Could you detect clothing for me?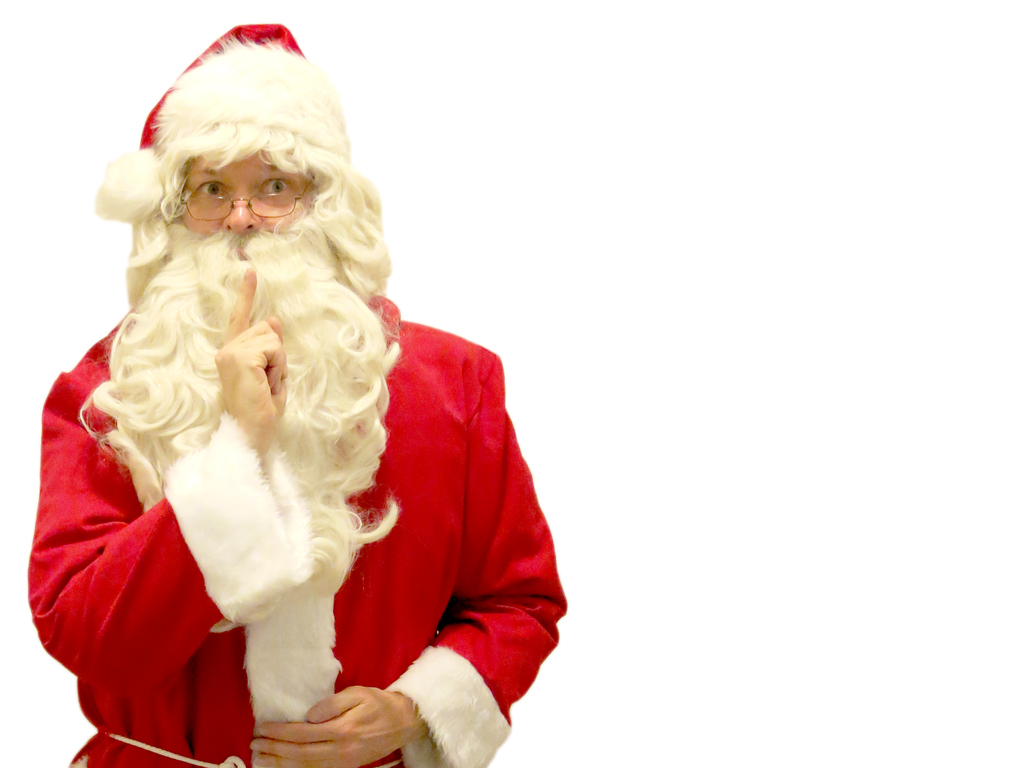
Detection result: <bbox>19, 302, 571, 767</bbox>.
